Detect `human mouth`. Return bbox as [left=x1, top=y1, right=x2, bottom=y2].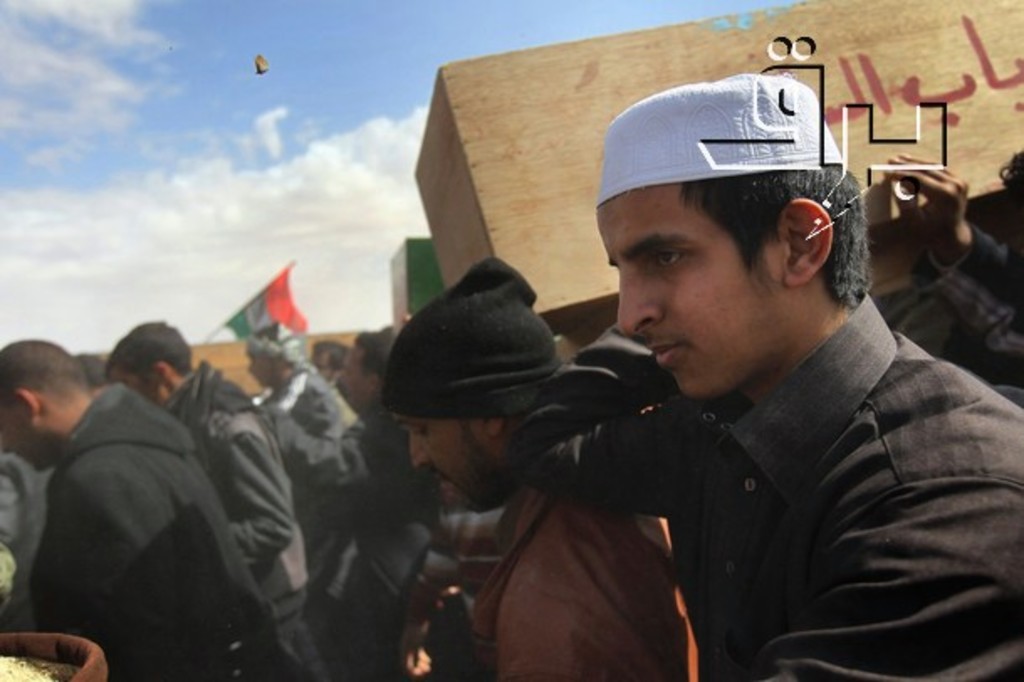
[left=431, top=470, right=458, bottom=502].
